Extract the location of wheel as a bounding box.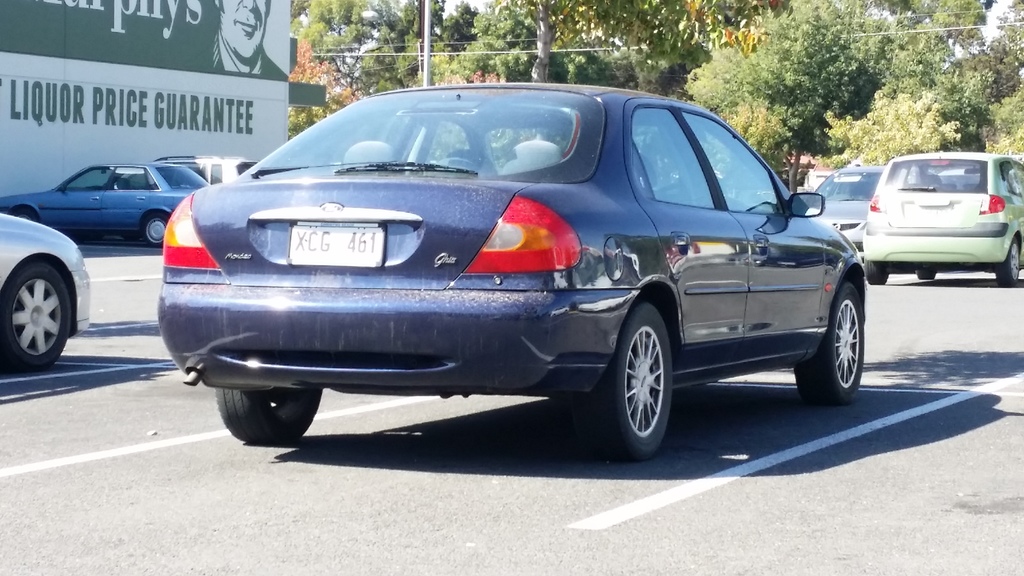
x1=865, y1=260, x2=891, y2=284.
